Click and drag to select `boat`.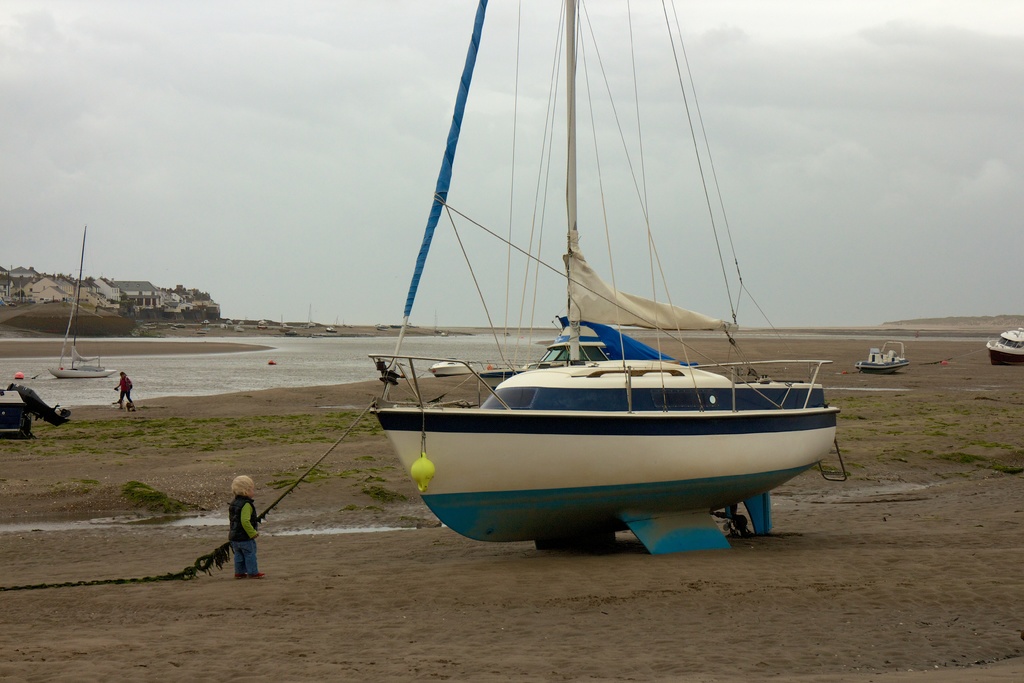
Selection: [x1=849, y1=331, x2=909, y2=377].
